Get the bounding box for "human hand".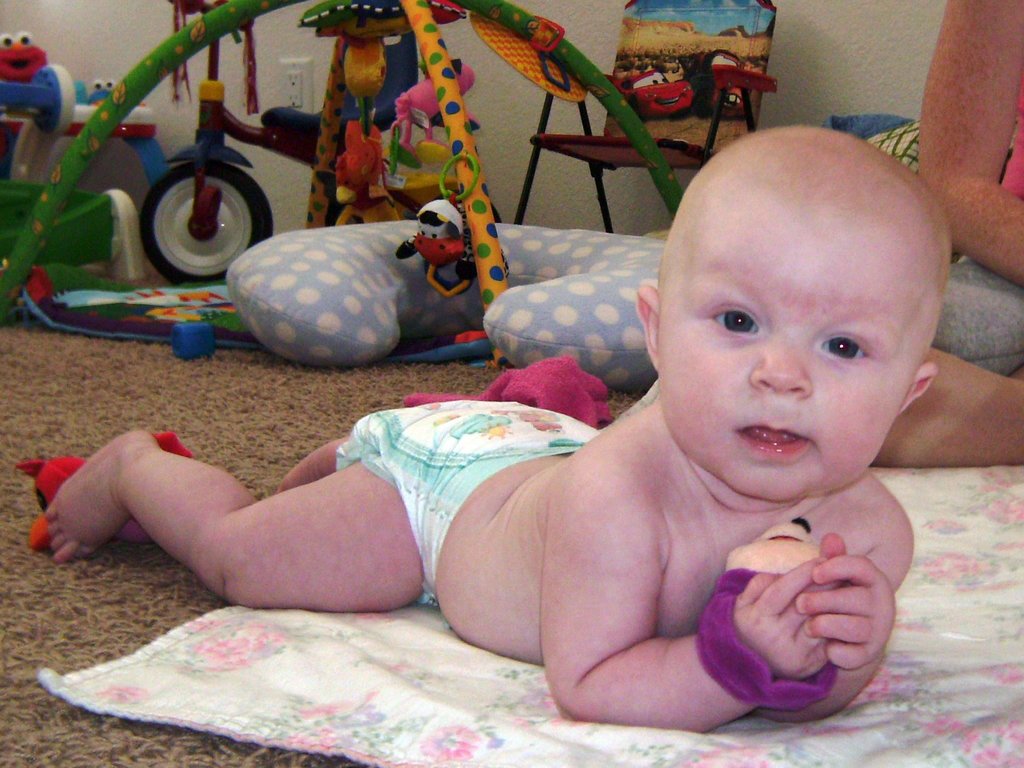
select_region(795, 534, 899, 671).
